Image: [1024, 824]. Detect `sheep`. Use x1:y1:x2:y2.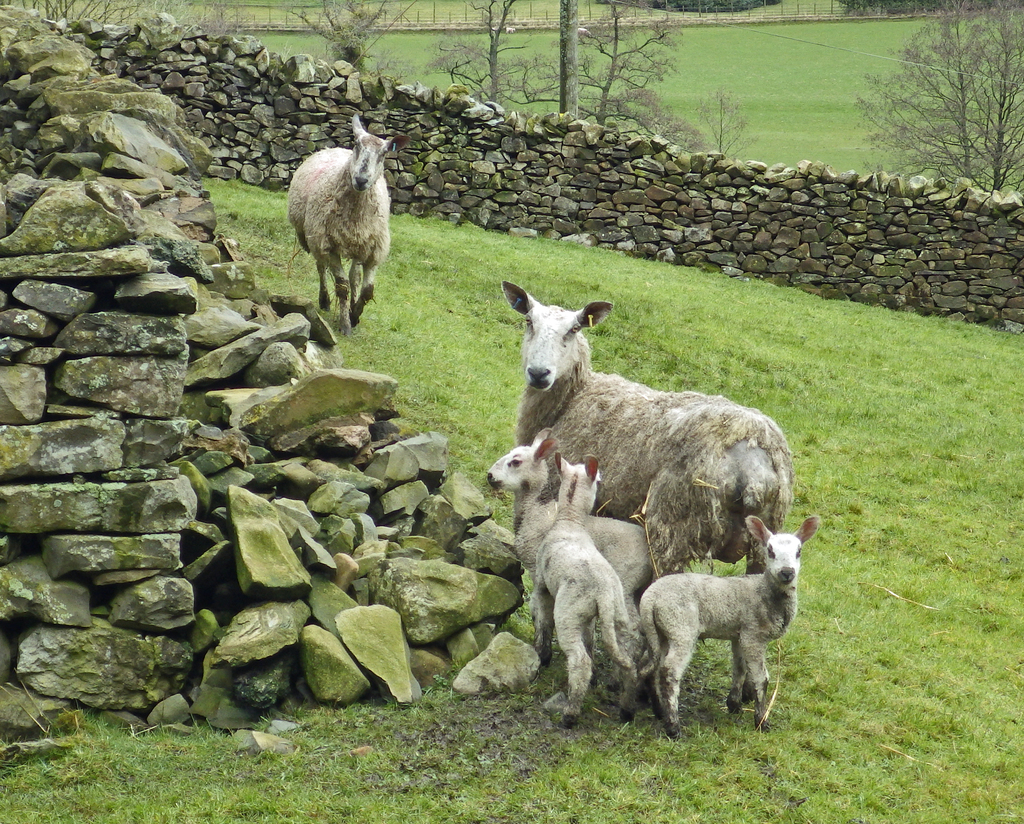
486:424:661:666.
